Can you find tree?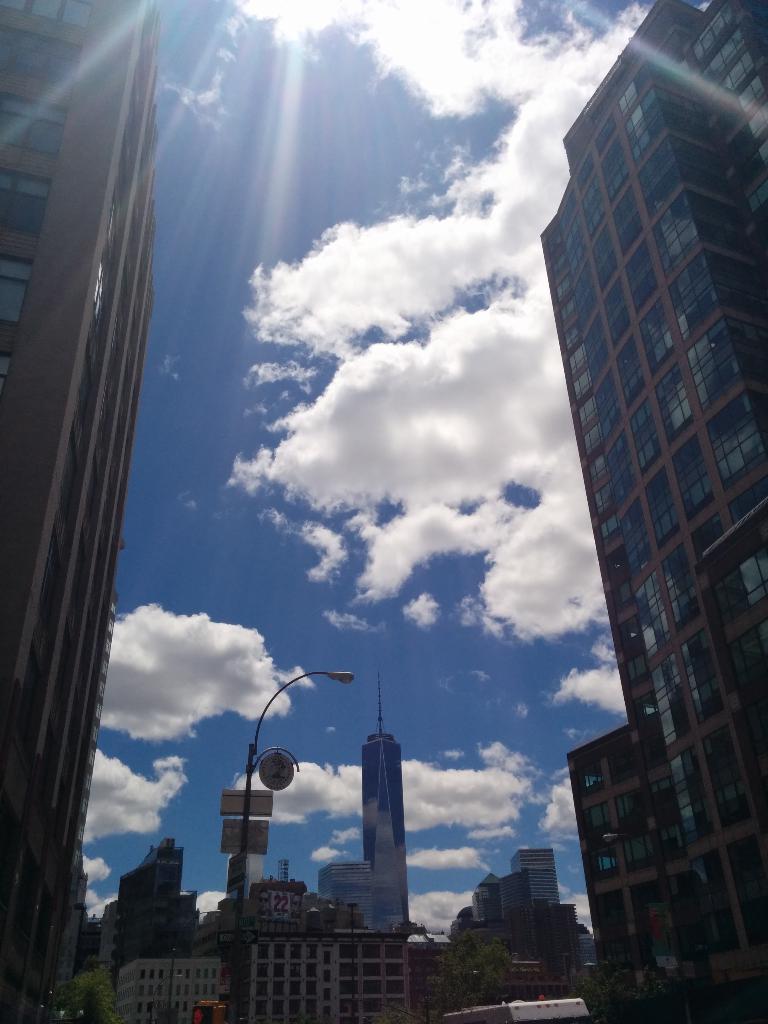
Yes, bounding box: [x1=45, y1=961, x2=124, y2=1023].
